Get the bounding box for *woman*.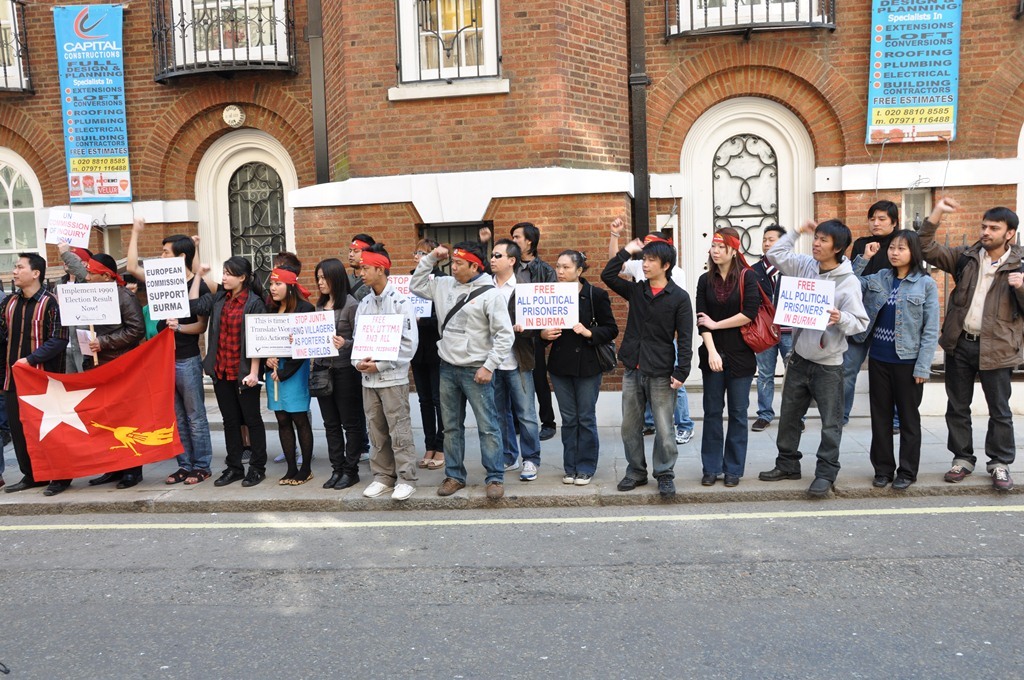
BBox(847, 224, 937, 493).
